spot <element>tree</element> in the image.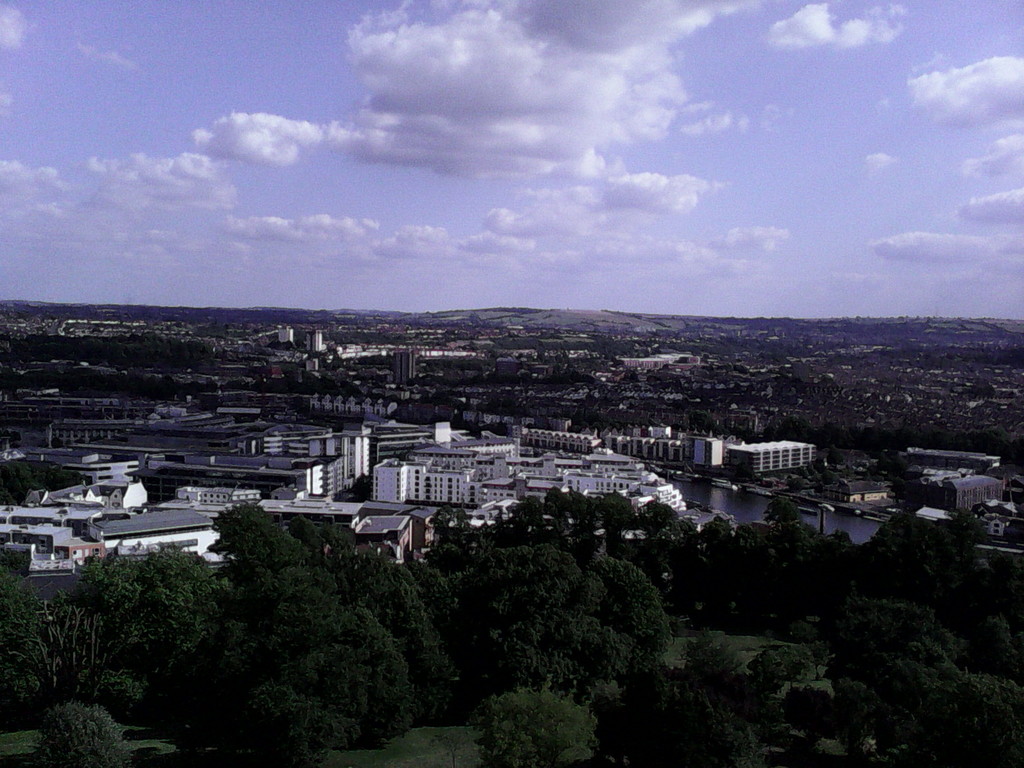
<element>tree</element> found at box=[241, 579, 416, 758].
